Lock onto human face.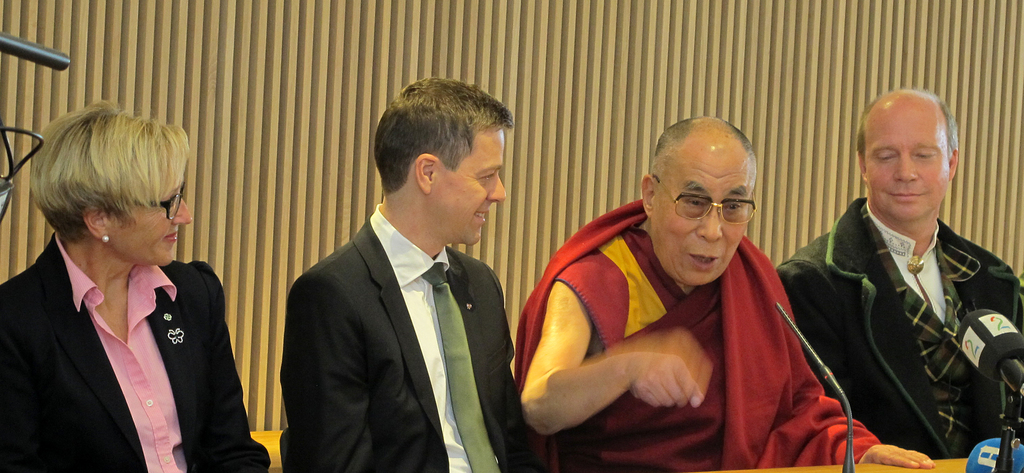
Locked: l=425, t=129, r=509, b=245.
